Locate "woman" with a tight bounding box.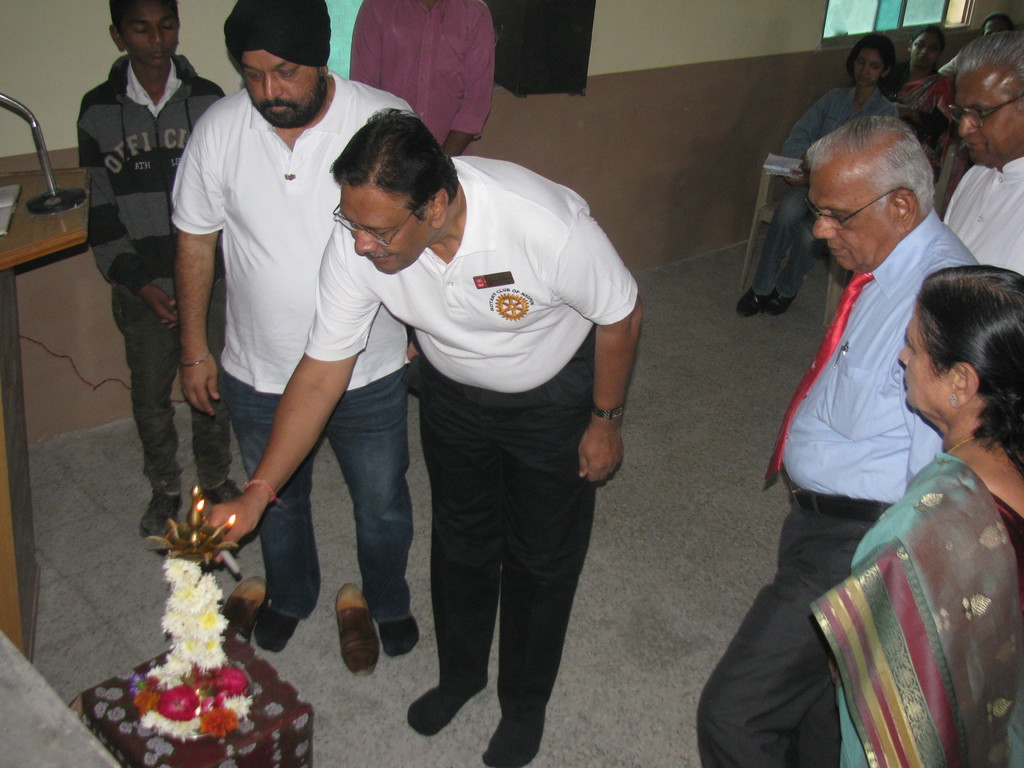
detection(886, 22, 954, 163).
